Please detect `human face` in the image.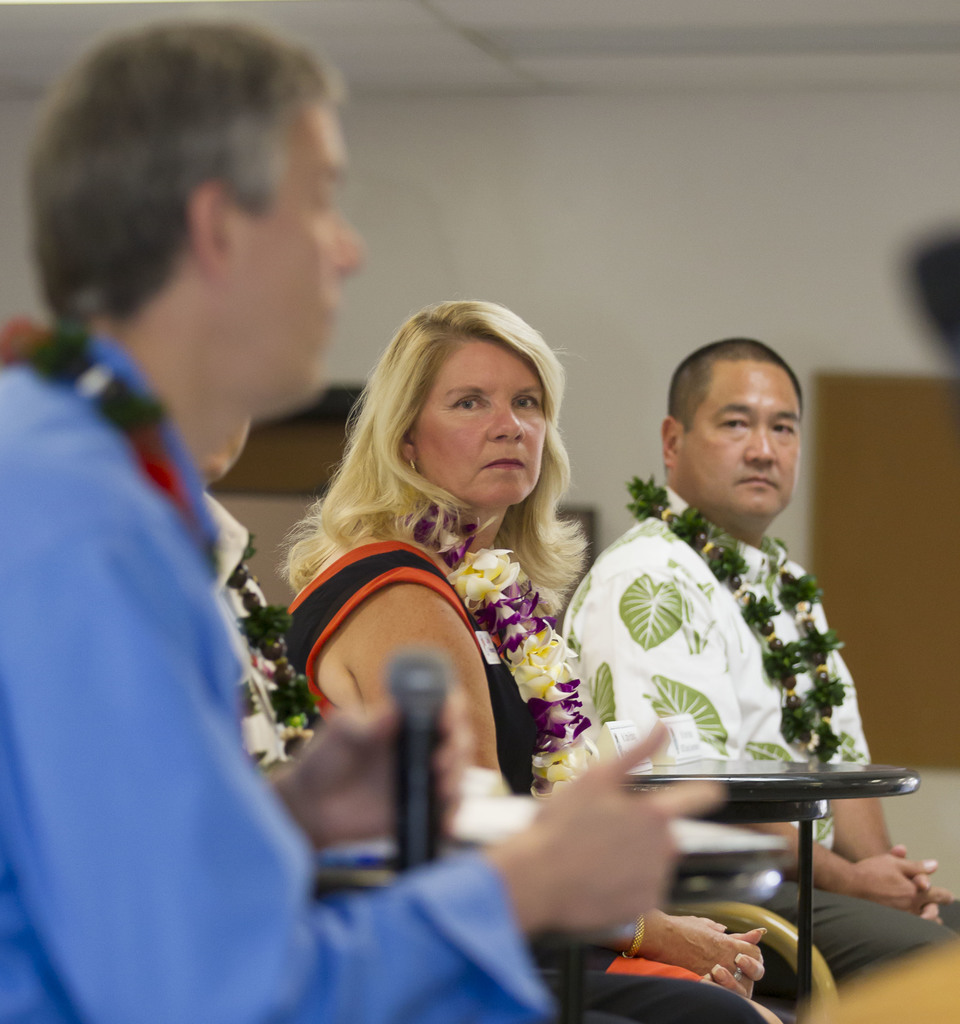
(412,340,548,510).
